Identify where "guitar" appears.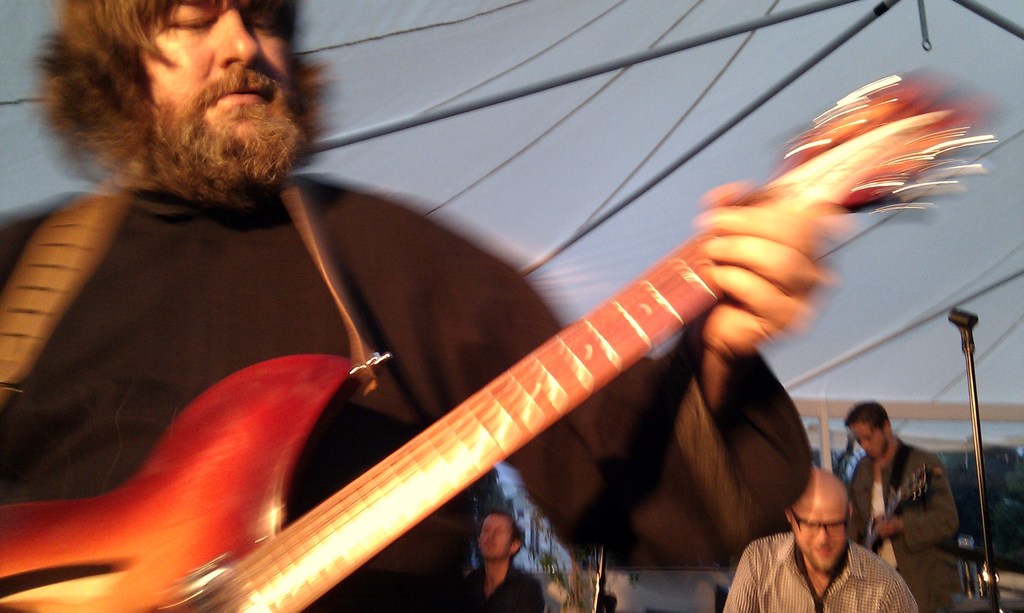
Appears at [x1=0, y1=65, x2=1000, y2=612].
